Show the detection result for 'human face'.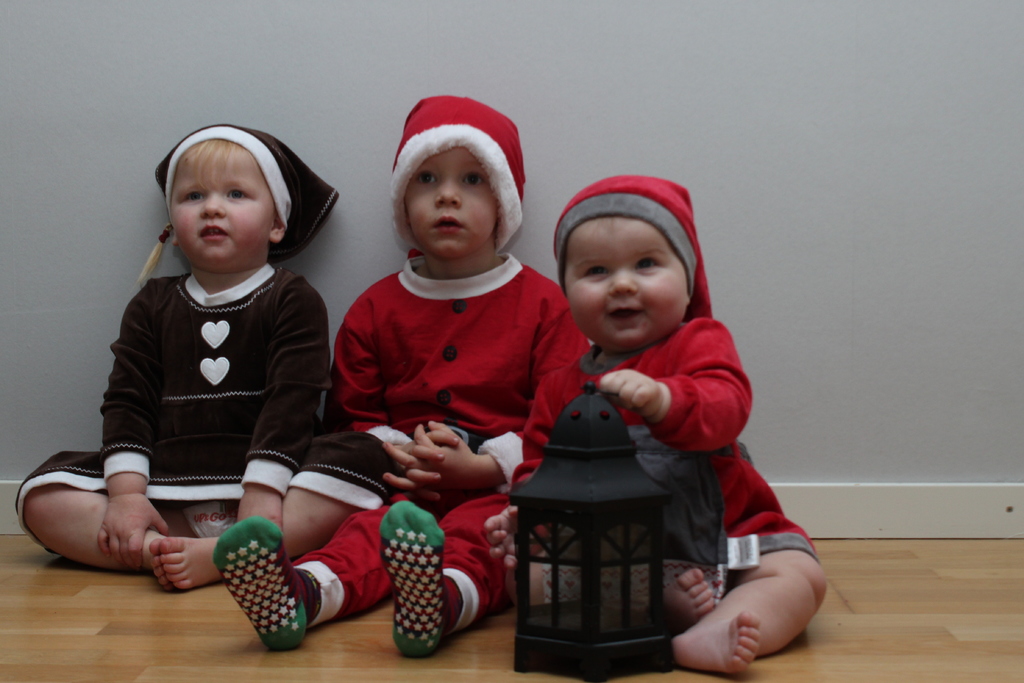
detection(168, 143, 275, 267).
